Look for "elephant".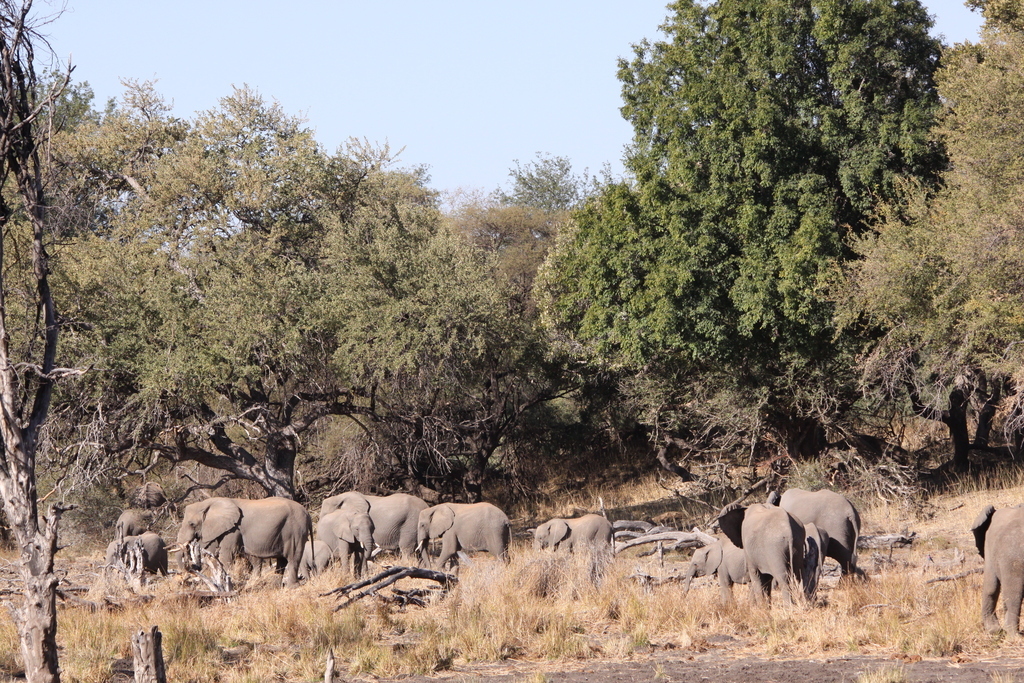
Found: box(108, 532, 165, 586).
